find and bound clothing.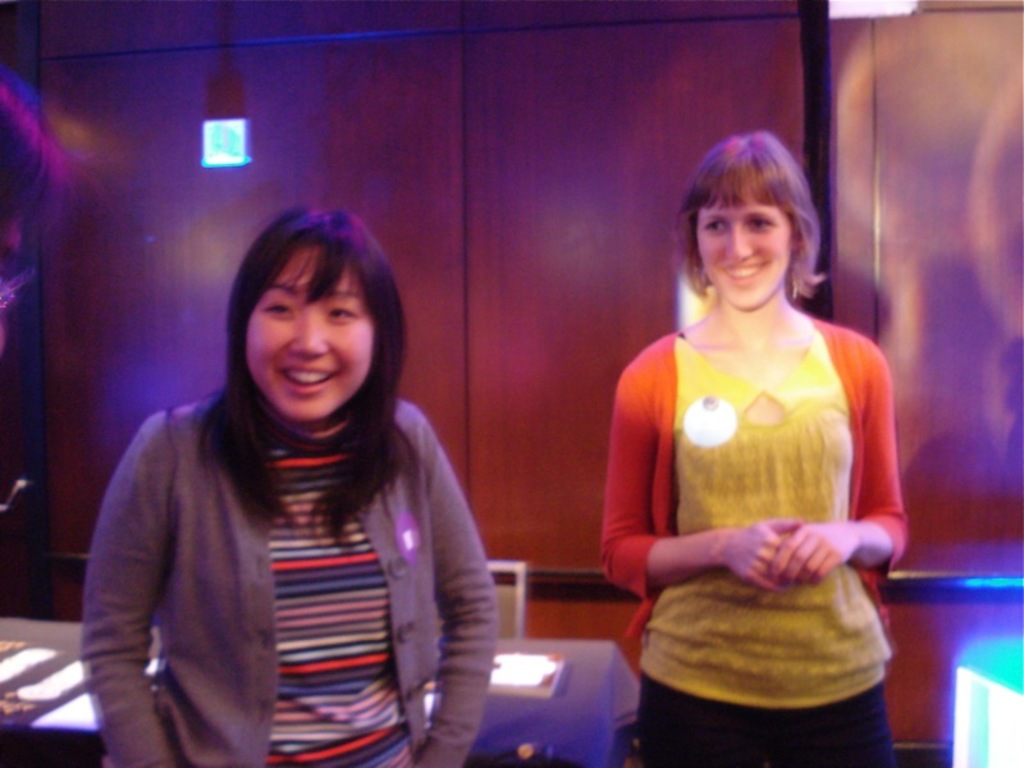
Bound: bbox=[627, 268, 904, 721].
